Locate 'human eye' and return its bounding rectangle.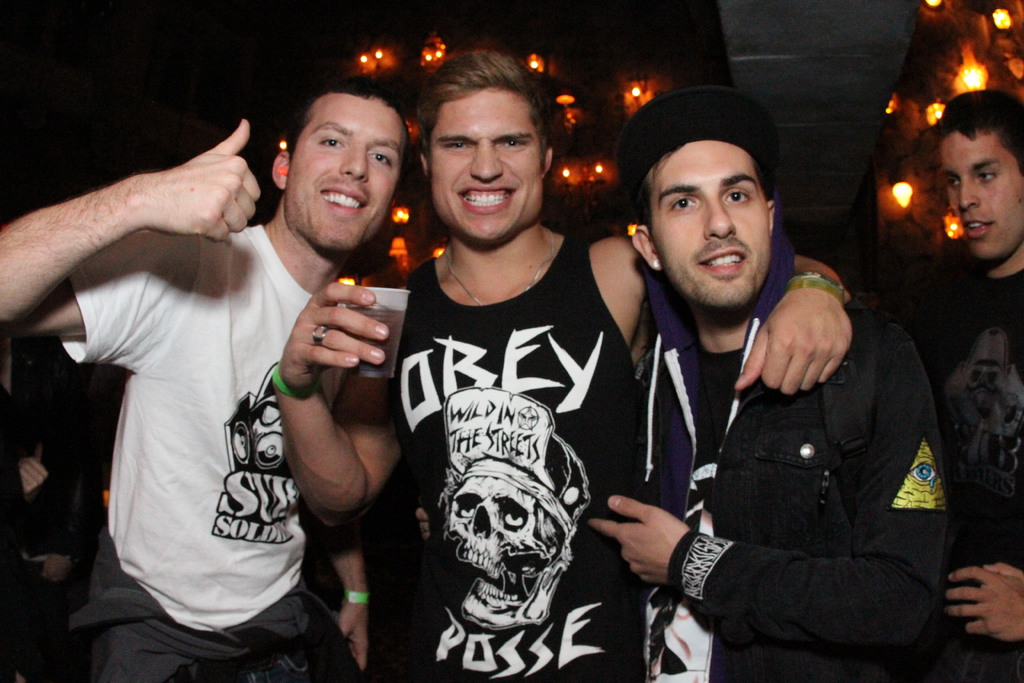
[x1=942, y1=174, x2=958, y2=186].
